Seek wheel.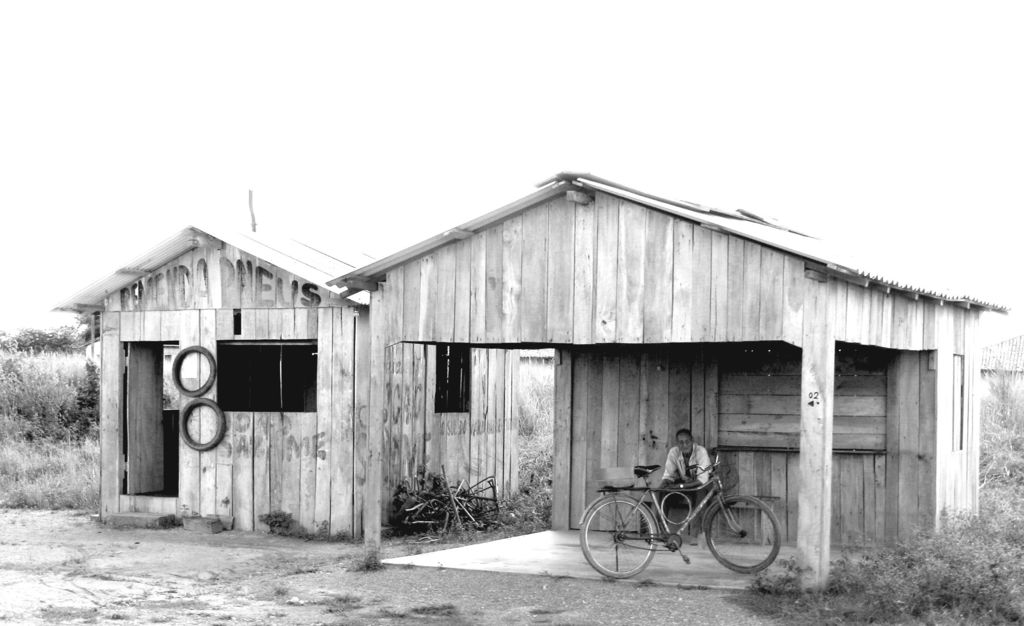
crop(167, 347, 222, 398).
